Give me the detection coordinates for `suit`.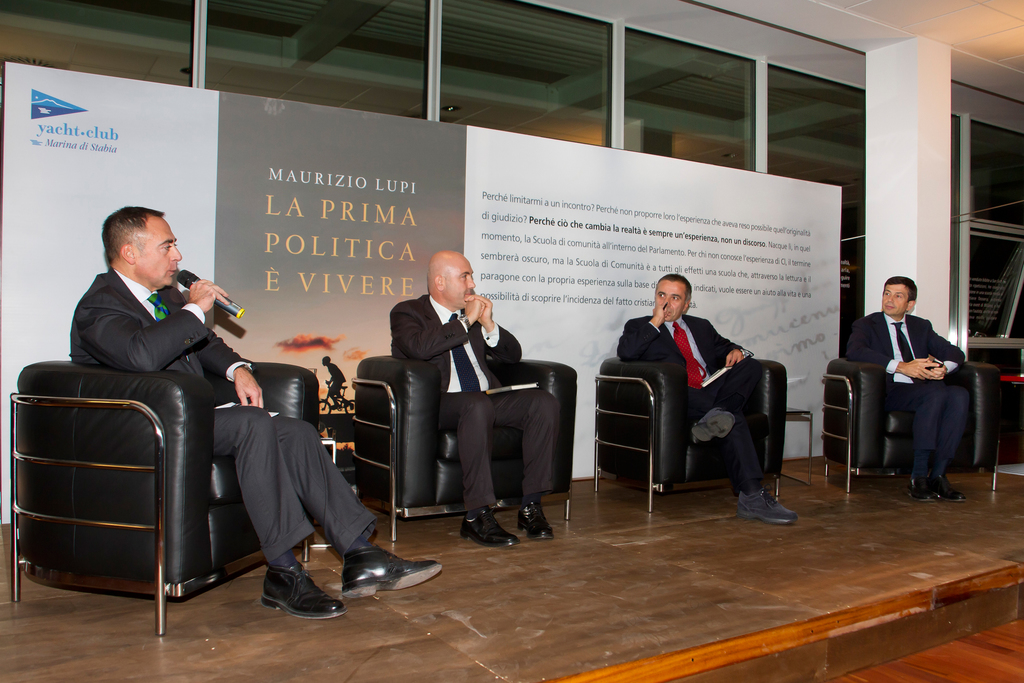
{"left": 611, "top": 314, "right": 770, "bottom": 490}.
